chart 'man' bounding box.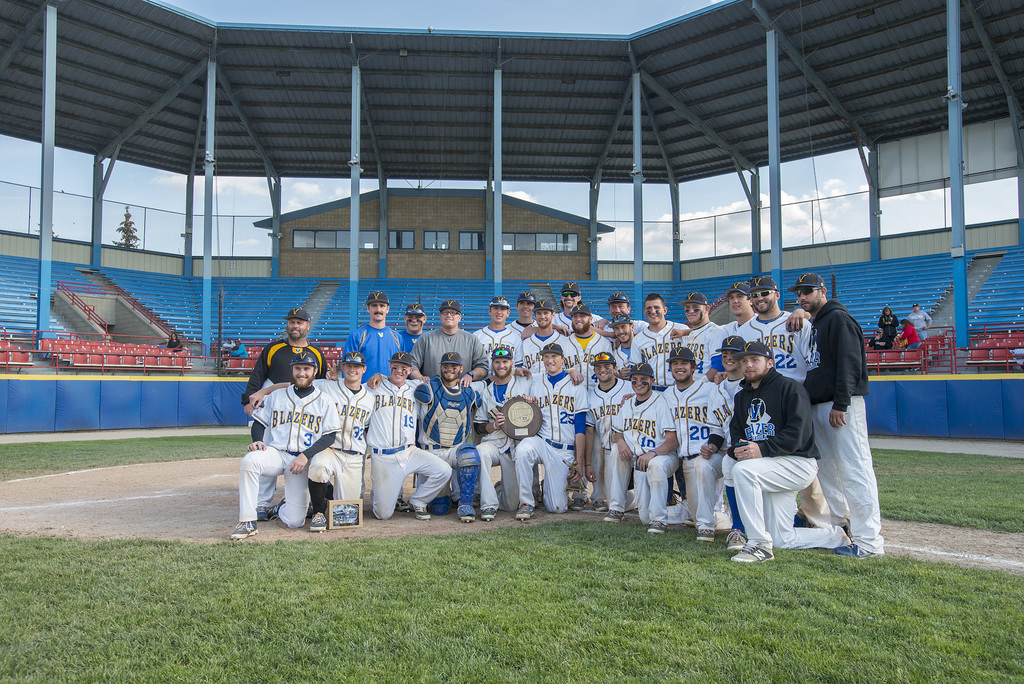
Charted: [722,281,753,342].
